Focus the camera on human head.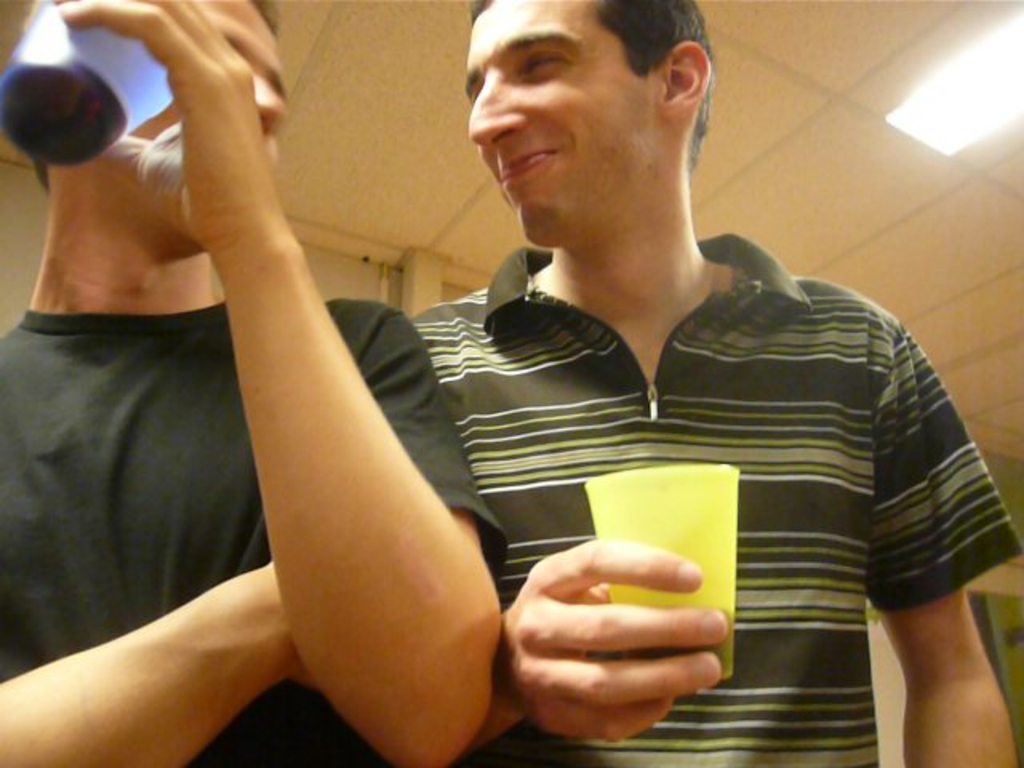
Focus region: box(42, 0, 290, 253).
